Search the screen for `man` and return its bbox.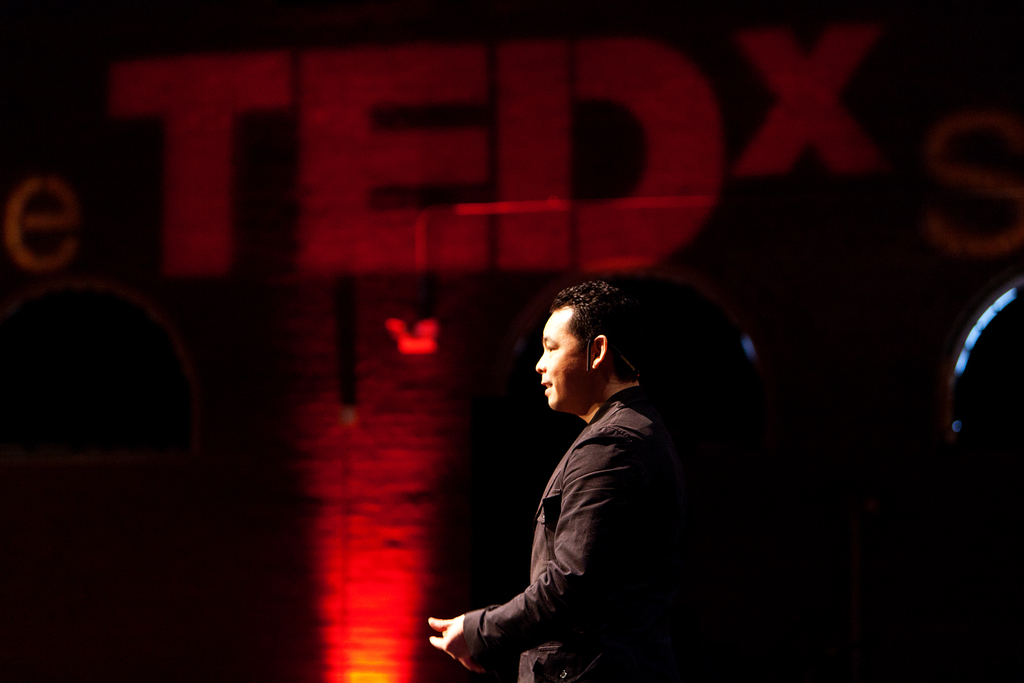
Found: Rect(460, 378, 695, 682).
